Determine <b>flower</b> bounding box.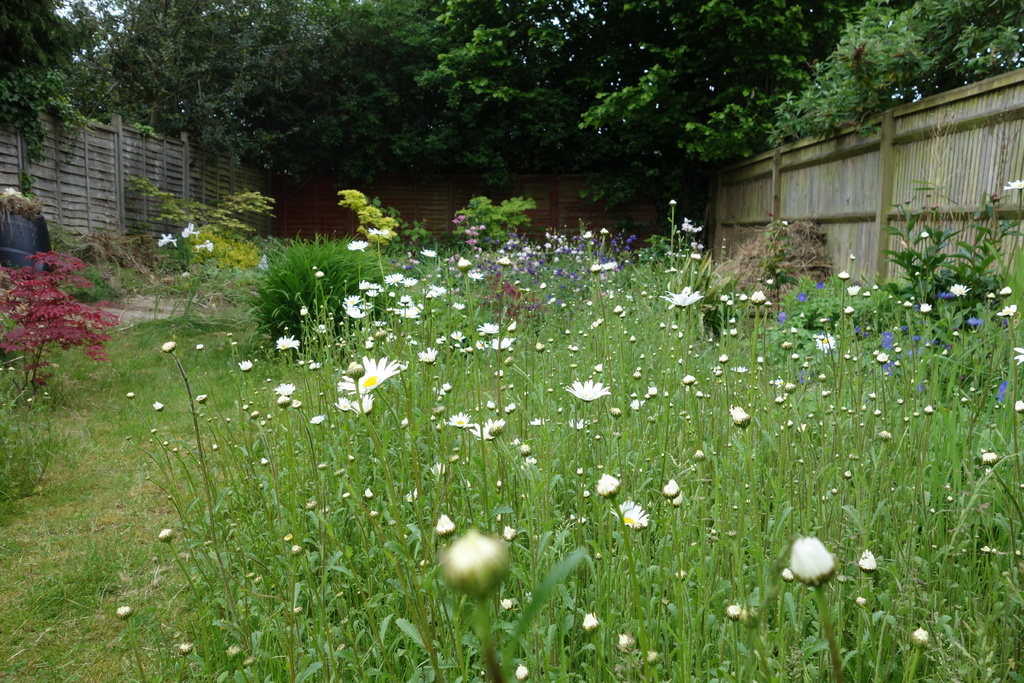
Determined: locate(358, 484, 380, 499).
